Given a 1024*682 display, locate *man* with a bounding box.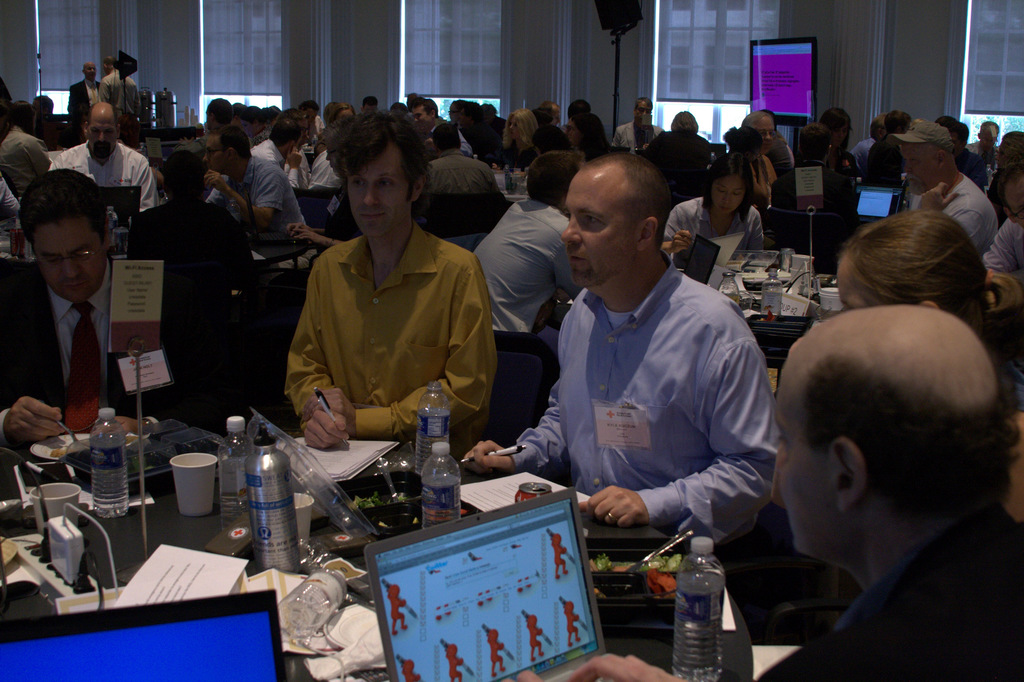
Located: (left=0, top=100, right=54, bottom=187).
